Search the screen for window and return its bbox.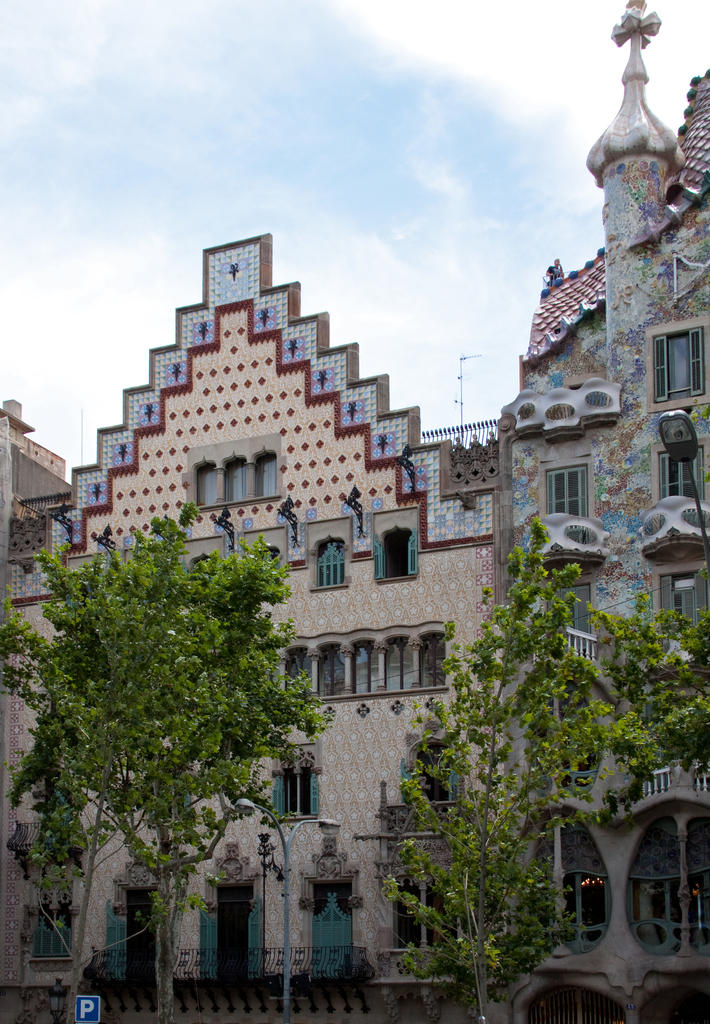
Found: 659,442,709,508.
